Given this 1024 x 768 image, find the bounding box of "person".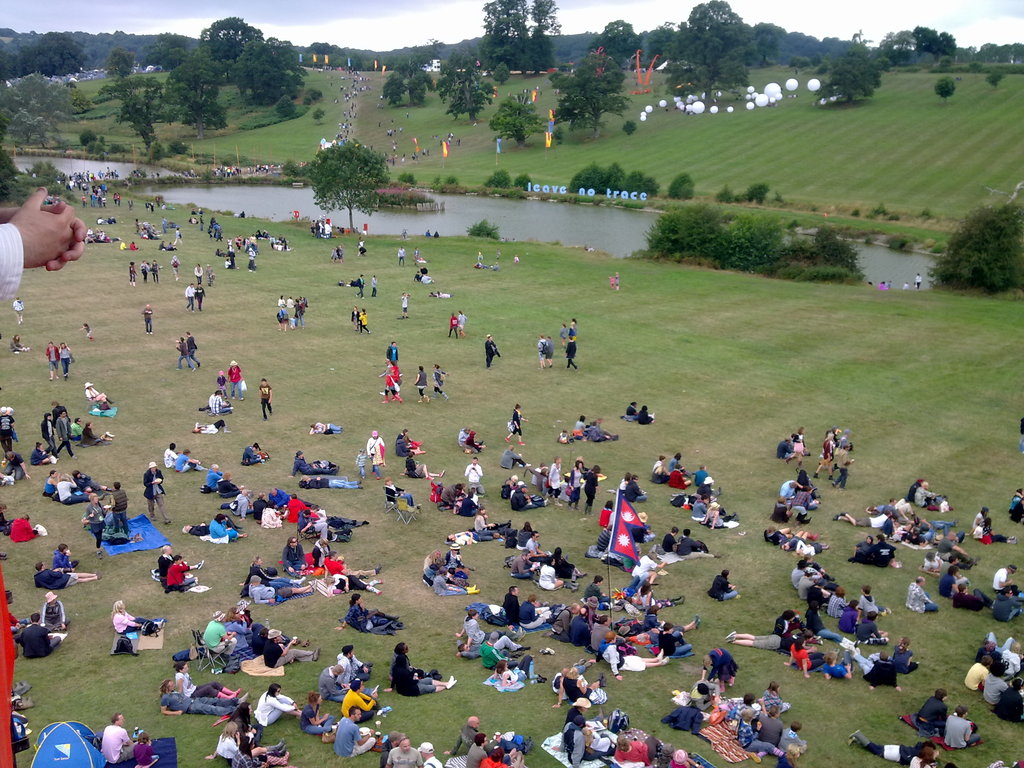
399:244:406:266.
